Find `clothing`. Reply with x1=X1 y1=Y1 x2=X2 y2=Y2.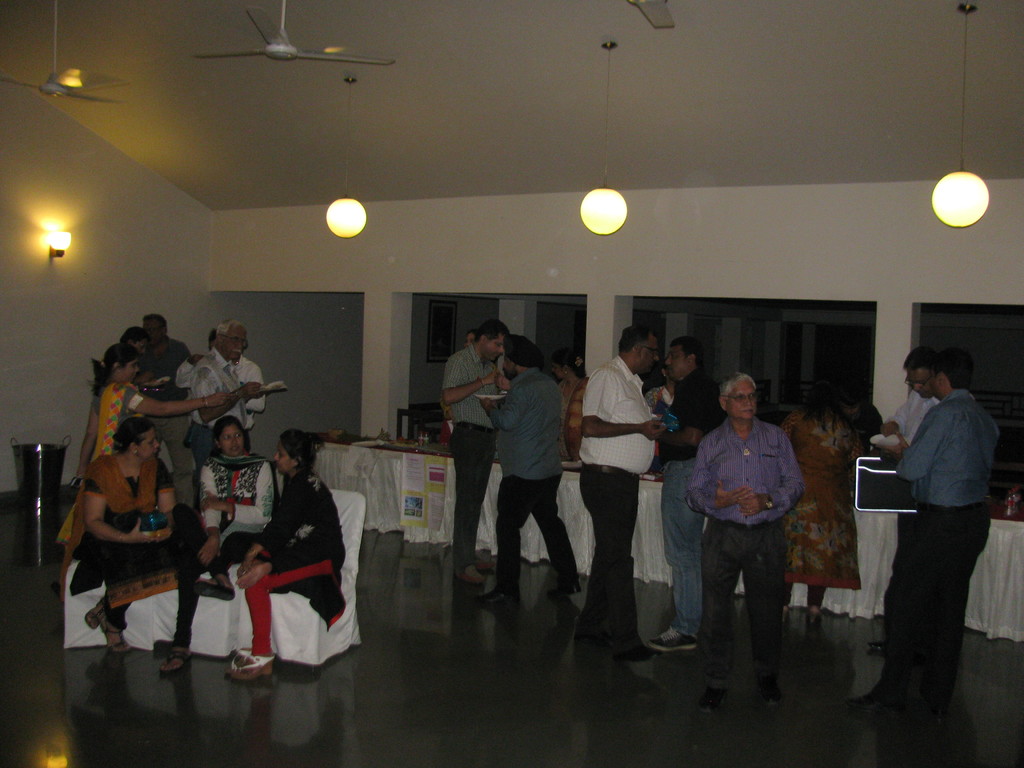
x1=176 y1=447 x2=273 y2=621.
